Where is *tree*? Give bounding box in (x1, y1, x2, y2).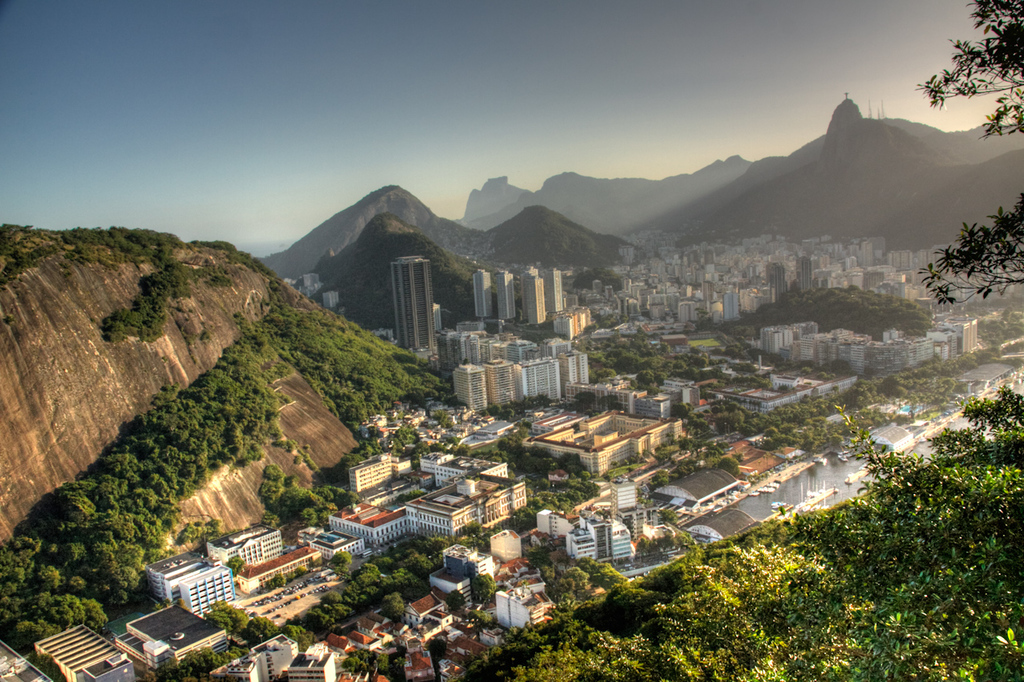
(424, 637, 450, 662).
